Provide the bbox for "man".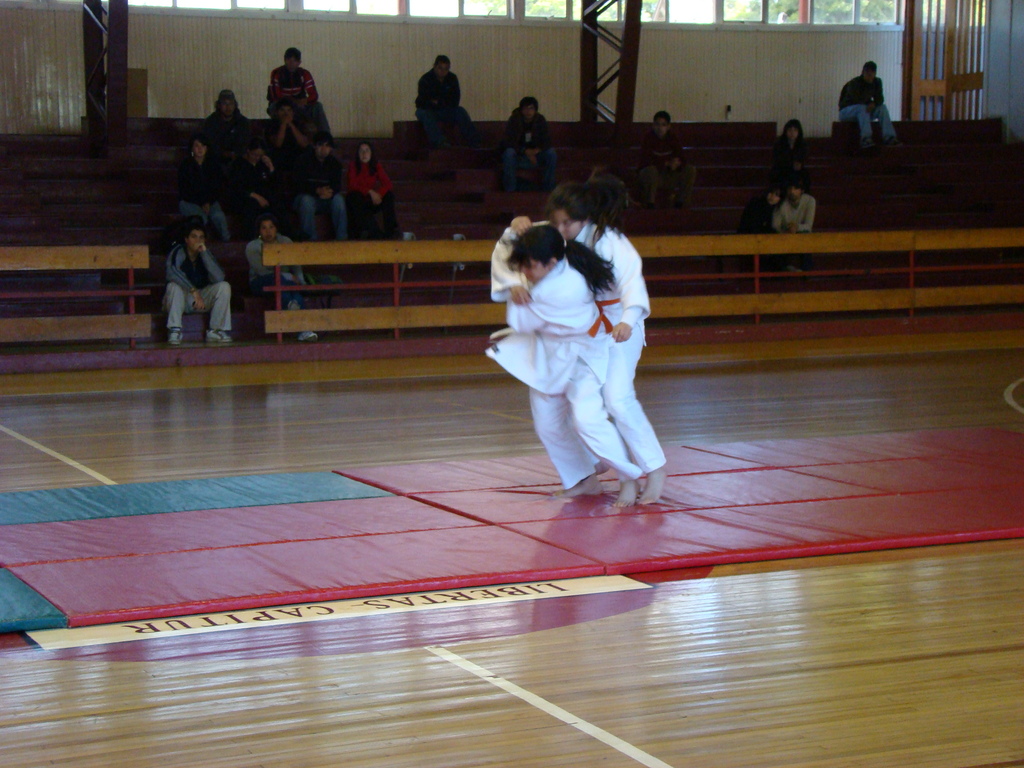
bbox(262, 101, 306, 150).
